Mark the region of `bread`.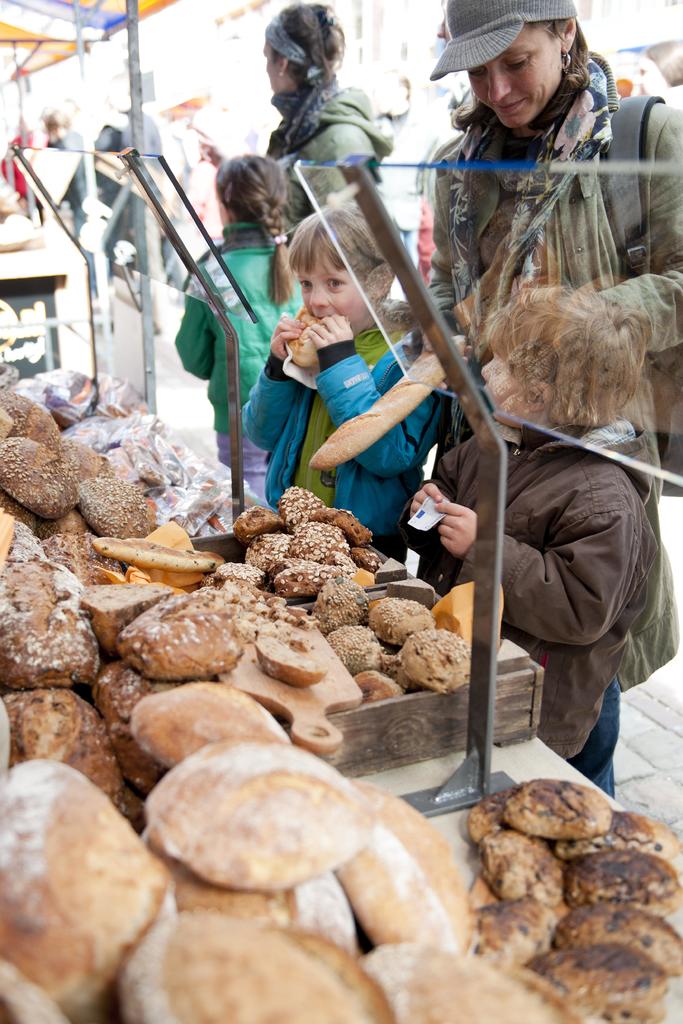
Region: {"left": 99, "top": 592, "right": 259, "bottom": 691}.
